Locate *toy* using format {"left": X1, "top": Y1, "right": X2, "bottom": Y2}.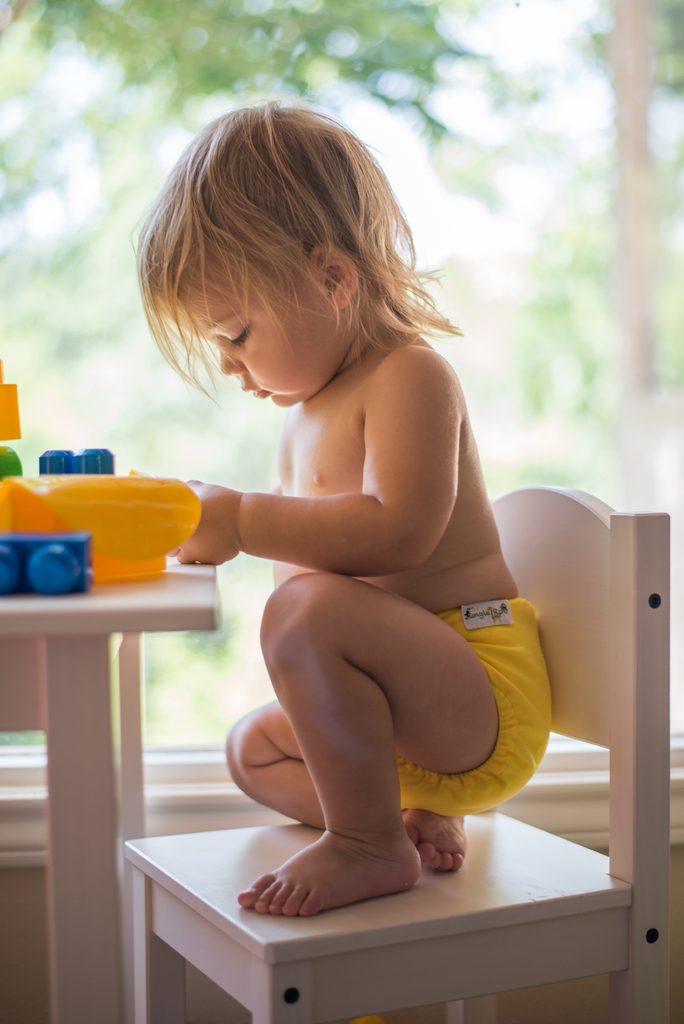
{"left": 0, "top": 447, "right": 15, "bottom": 470}.
